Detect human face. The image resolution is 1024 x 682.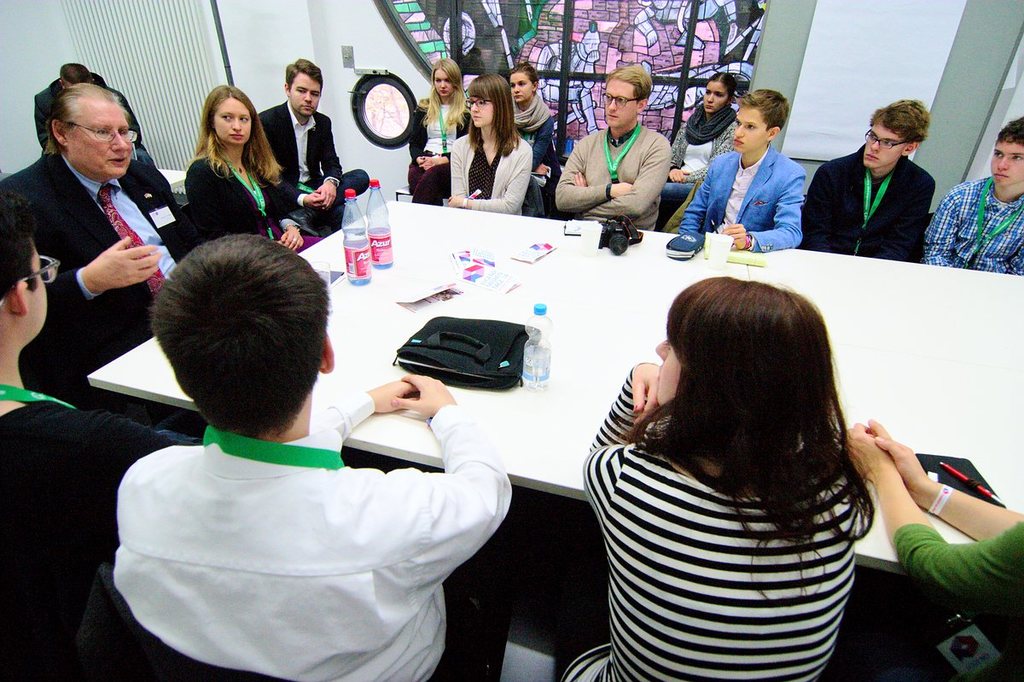
x1=290 y1=73 x2=324 y2=121.
